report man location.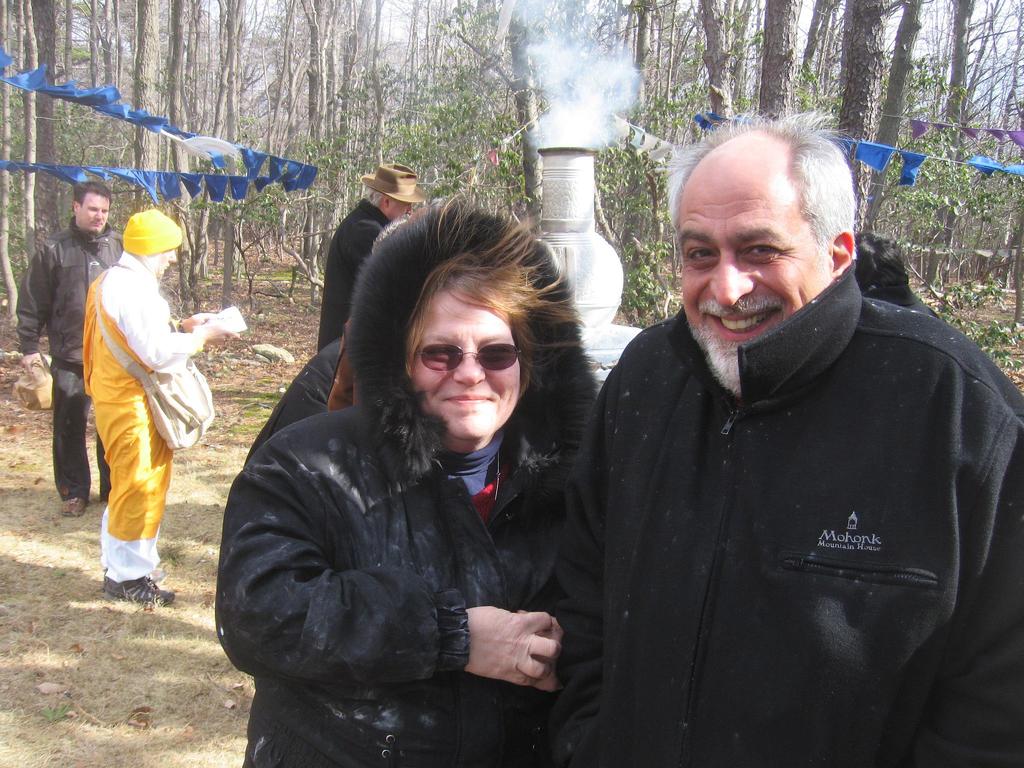
Report: {"x1": 83, "y1": 210, "x2": 237, "y2": 602}.
